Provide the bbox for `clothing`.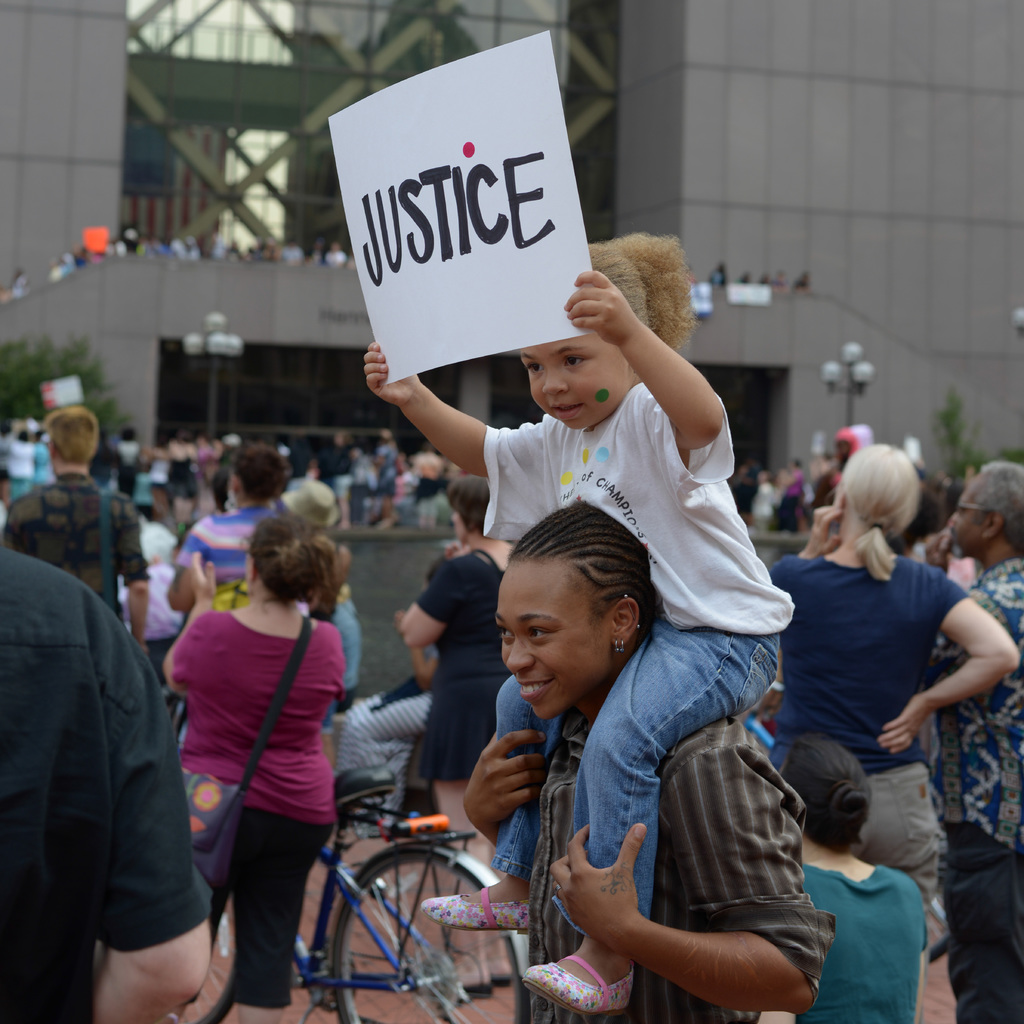
left=479, top=360, right=797, bottom=949.
